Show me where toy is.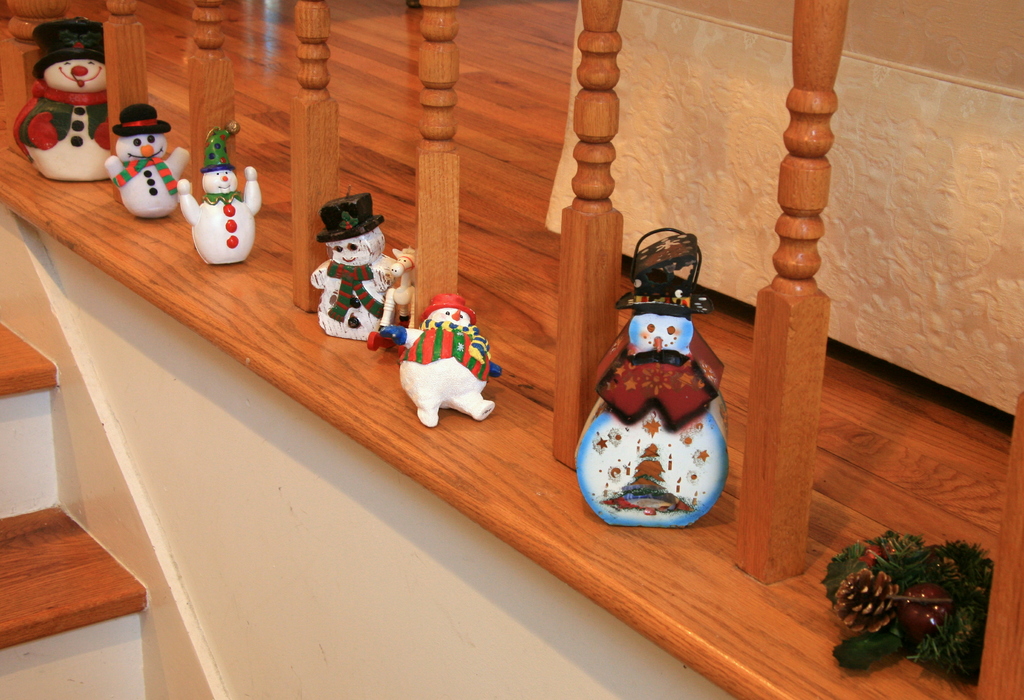
toy is at detection(105, 99, 190, 218).
